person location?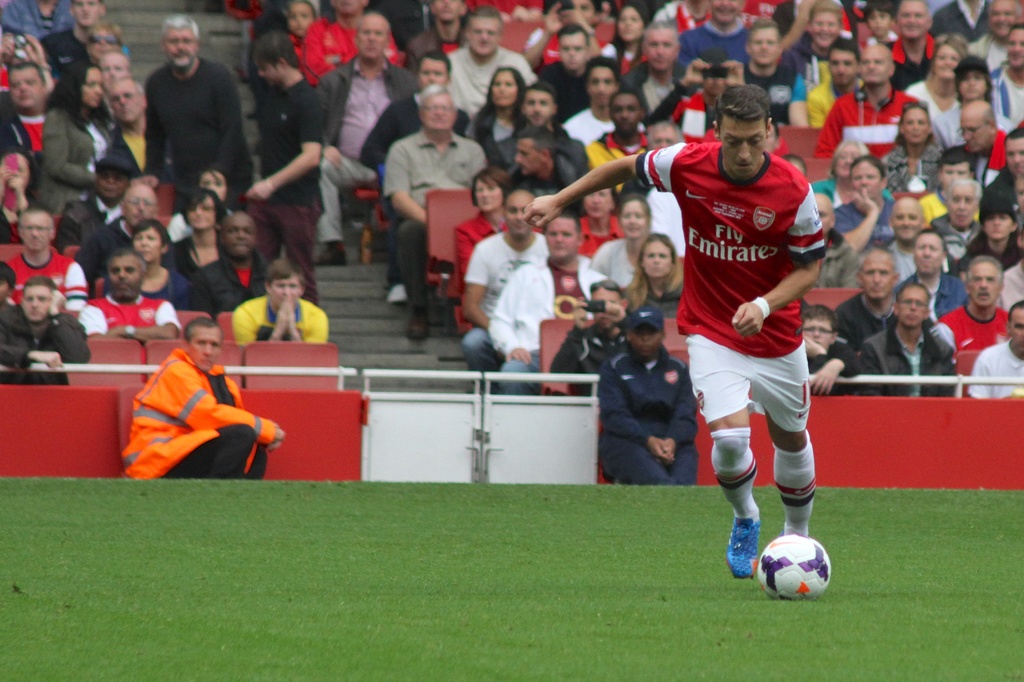
(x1=190, y1=208, x2=274, y2=307)
